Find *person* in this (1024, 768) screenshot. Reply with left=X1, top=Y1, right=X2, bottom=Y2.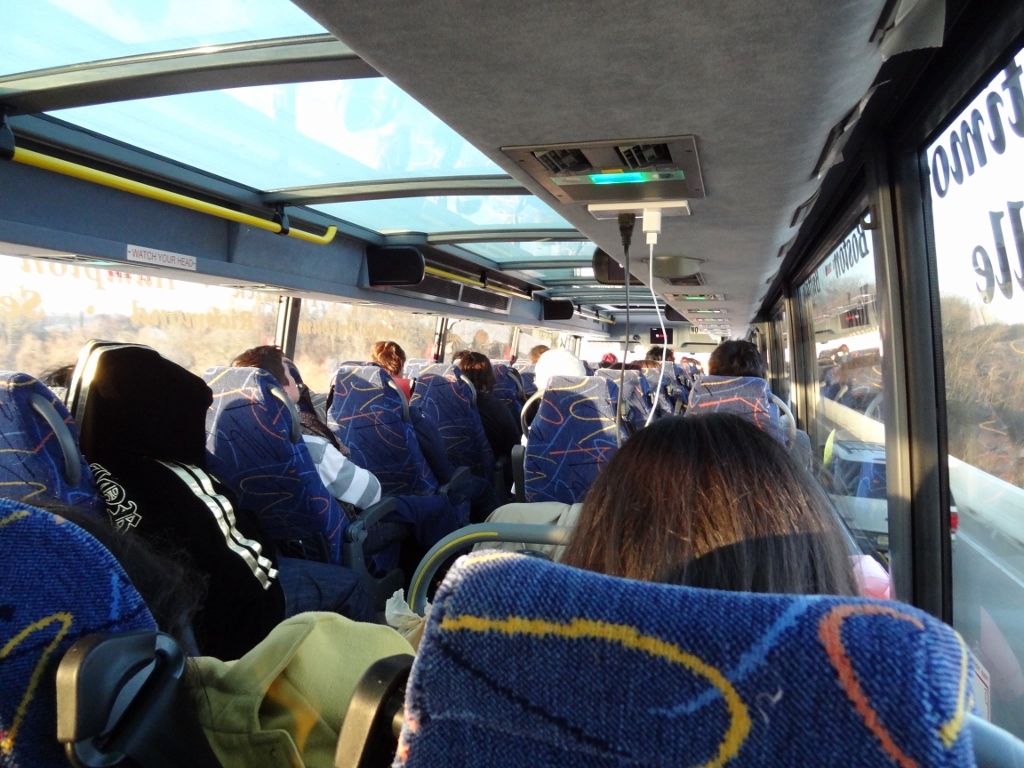
left=647, top=346, right=680, bottom=365.
